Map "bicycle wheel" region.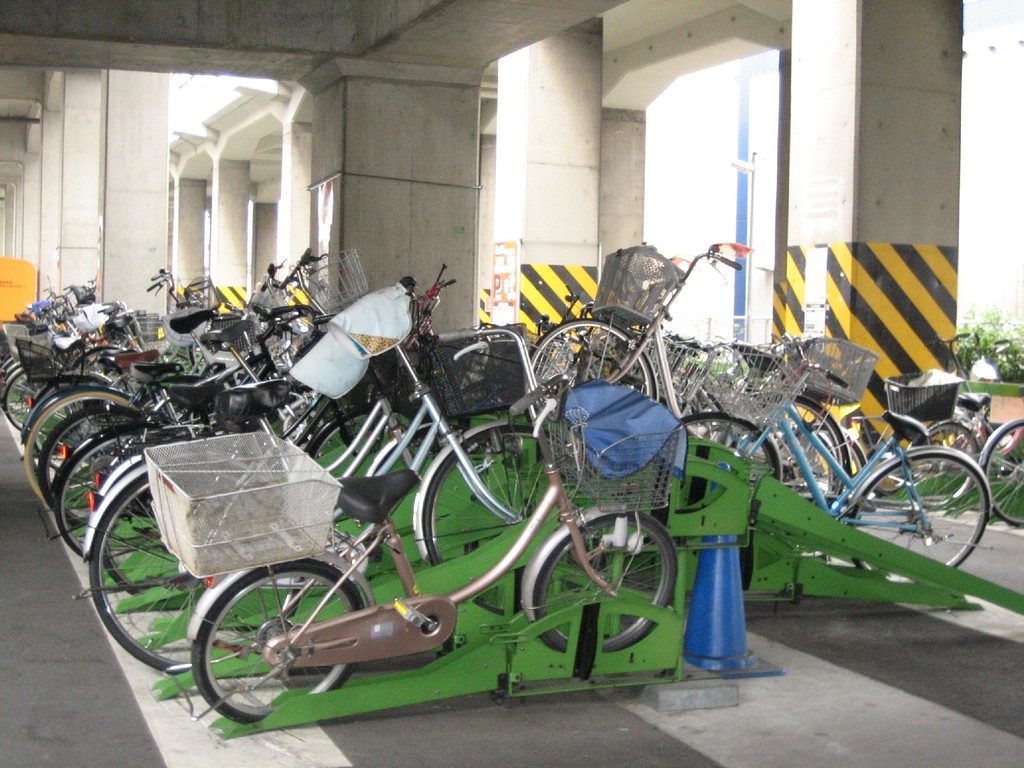
Mapped to {"x1": 191, "y1": 553, "x2": 360, "y2": 728}.
